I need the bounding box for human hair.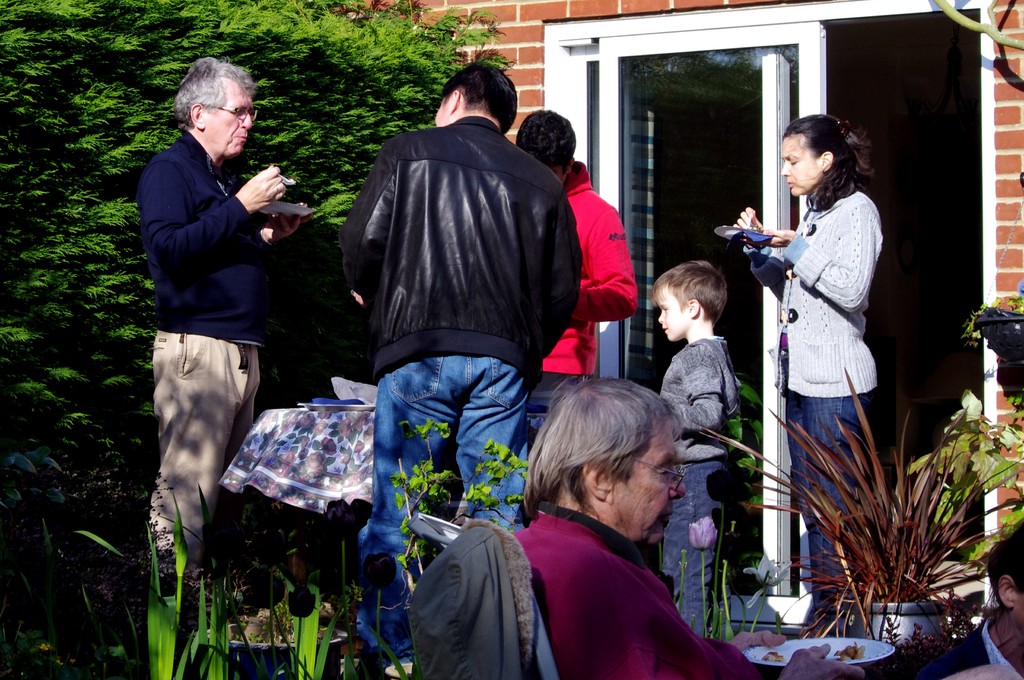
Here it is: [left=163, top=67, right=250, bottom=124].
